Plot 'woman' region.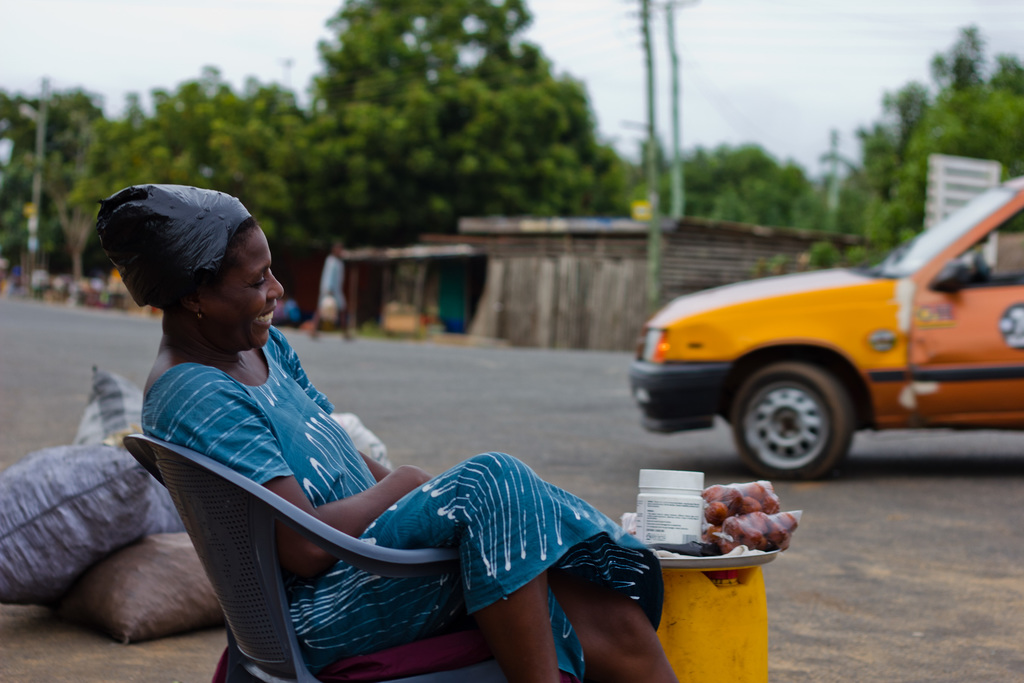
Plotted at left=154, top=234, right=612, bottom=670.
